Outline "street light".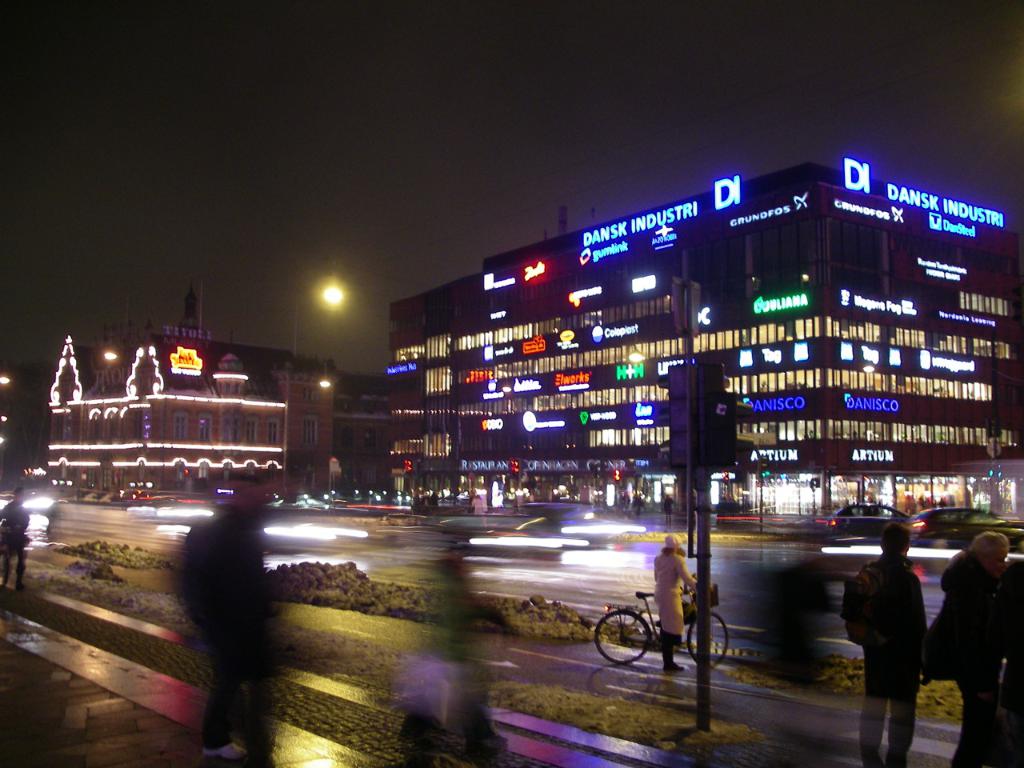
Outline: bbox=(289, 286, 355, 359).
